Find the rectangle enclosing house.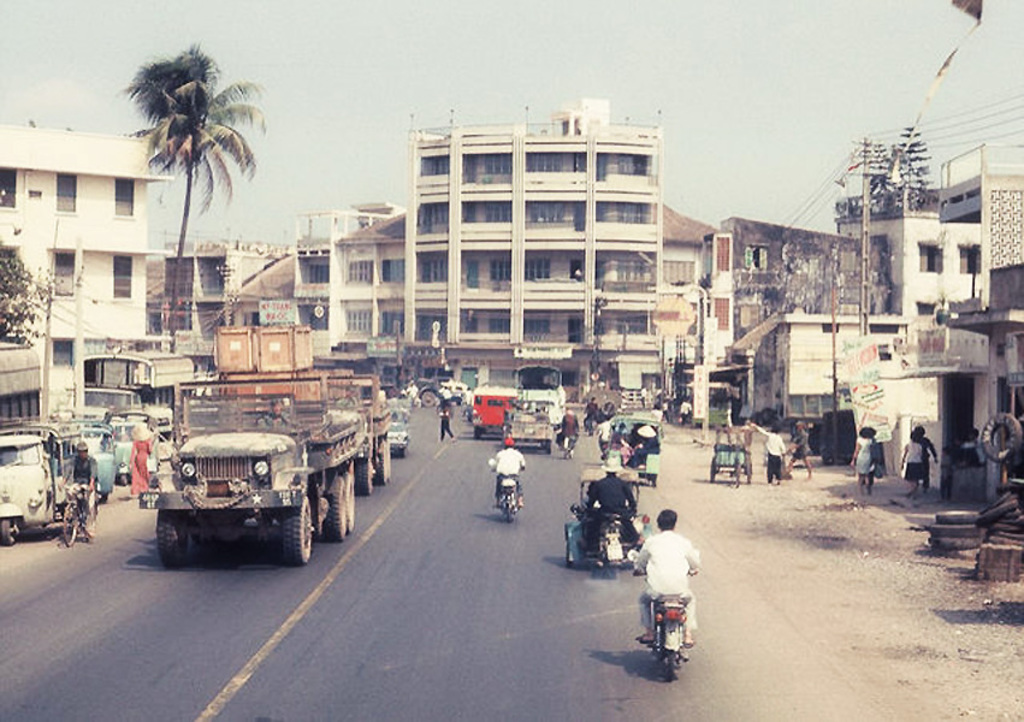
[154,239,282,336].
